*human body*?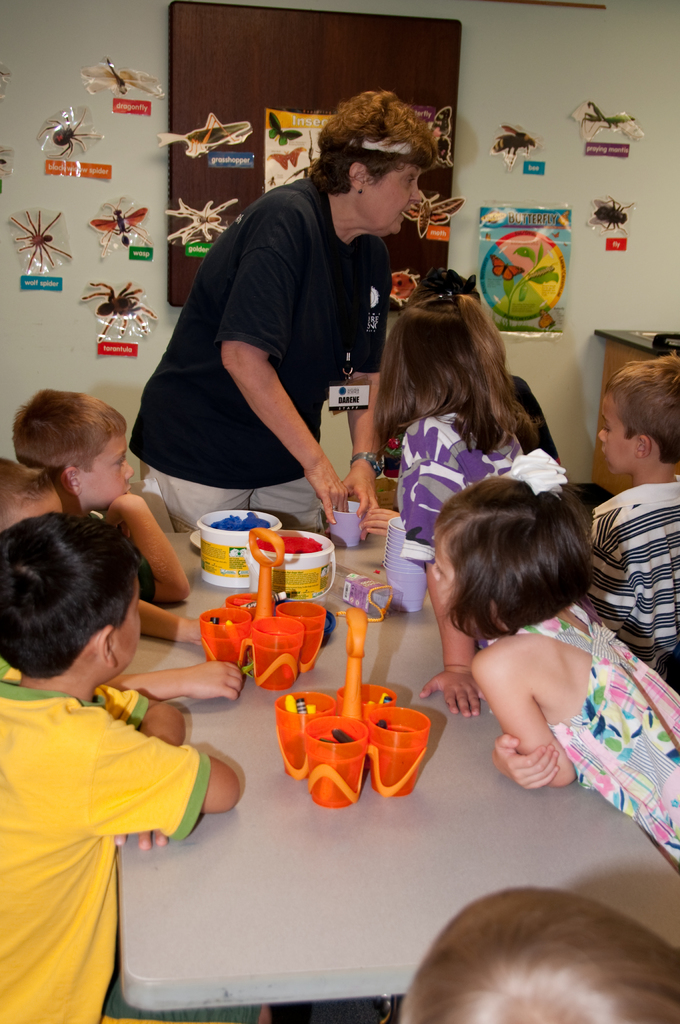
select_region(391, 412, 529, 575)
